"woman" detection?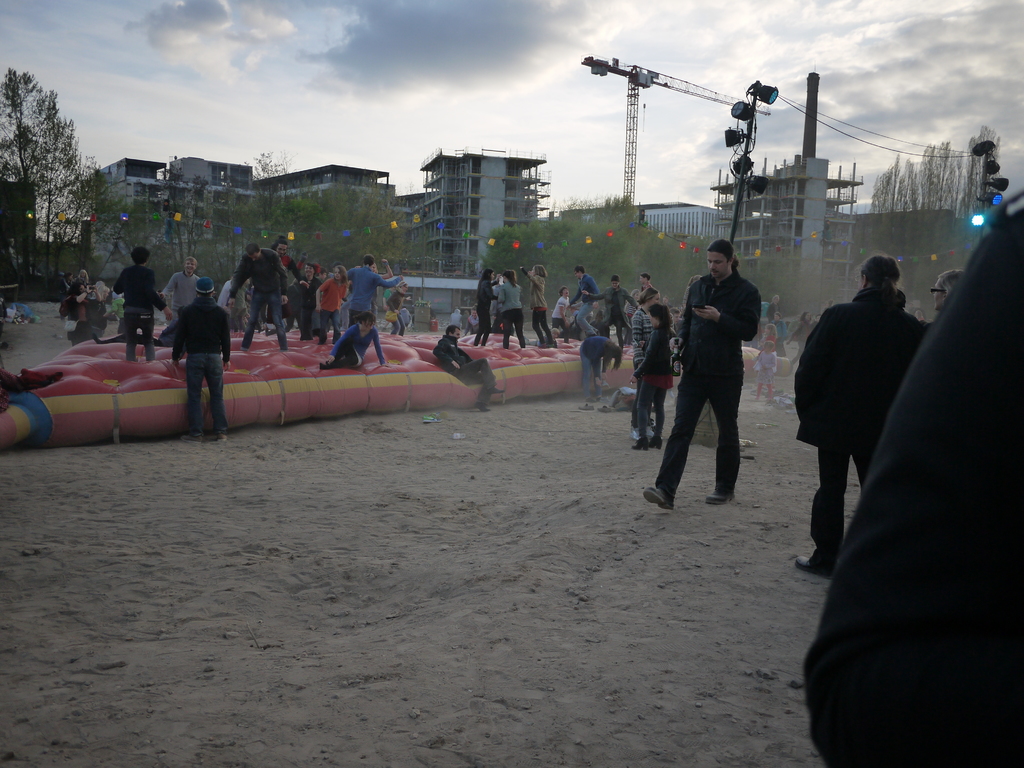
detection(633, 287, 665, 435)
